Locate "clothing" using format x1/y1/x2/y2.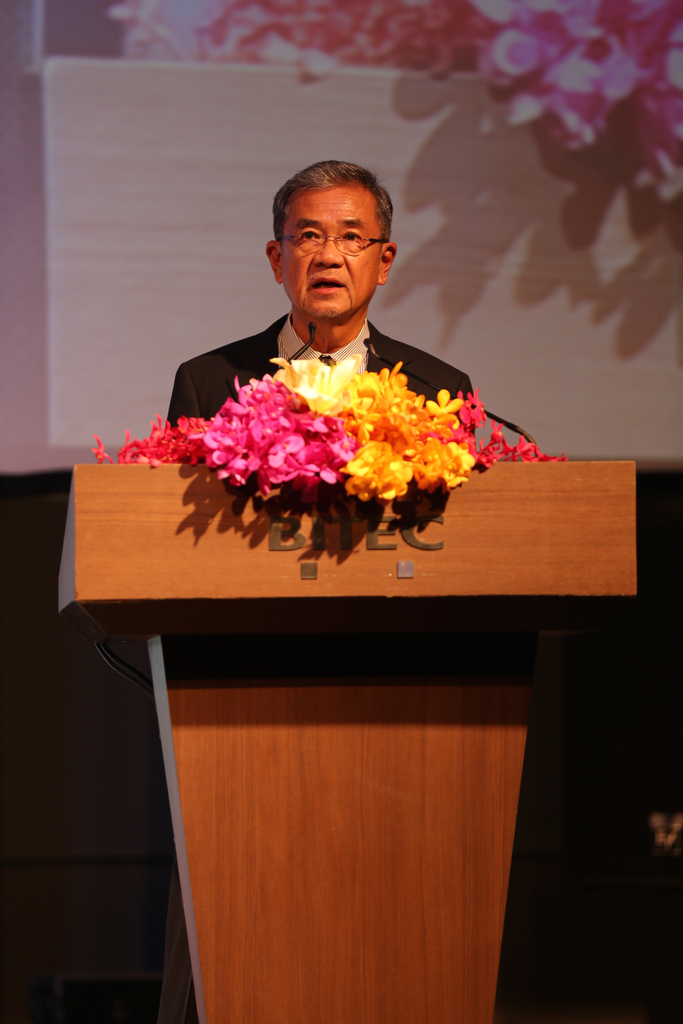
165/310/479/429.
